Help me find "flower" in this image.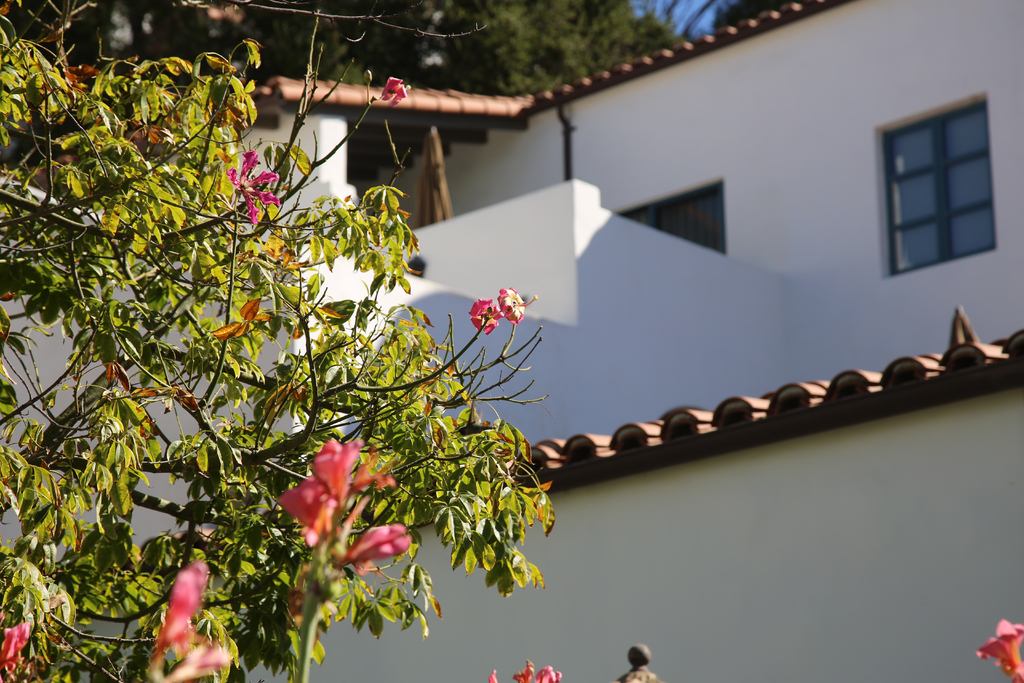
Found it: (x1=362, y1=78, x2=403, y2=114).
